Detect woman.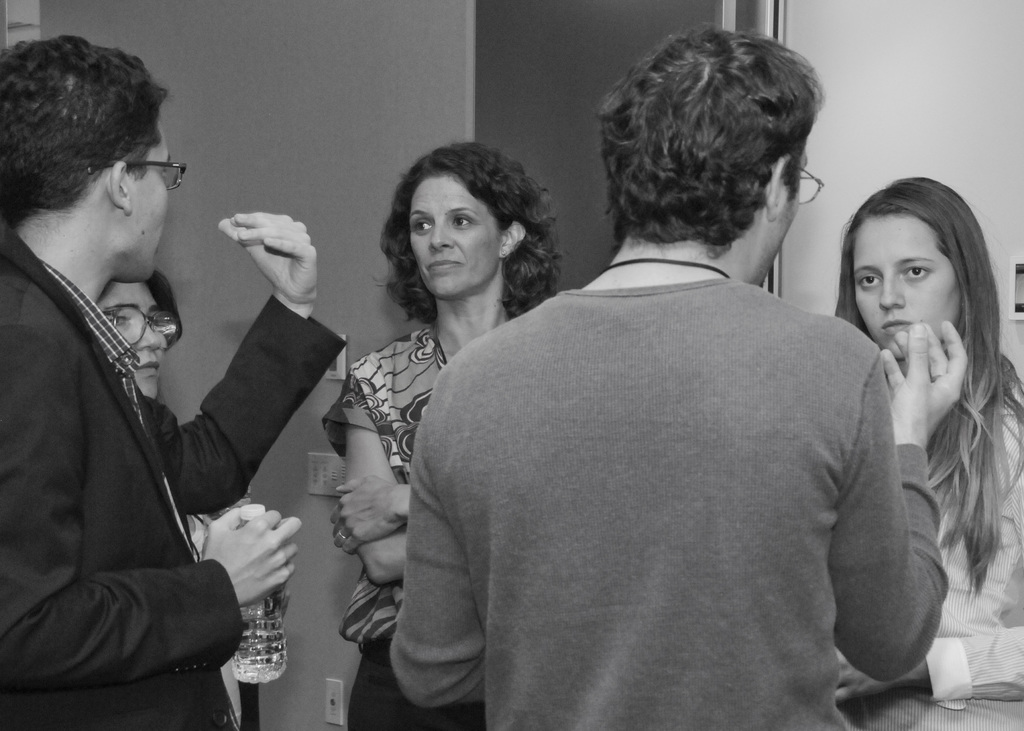
Detected at x1=829, y1=167, x2=1023, y2=730.
